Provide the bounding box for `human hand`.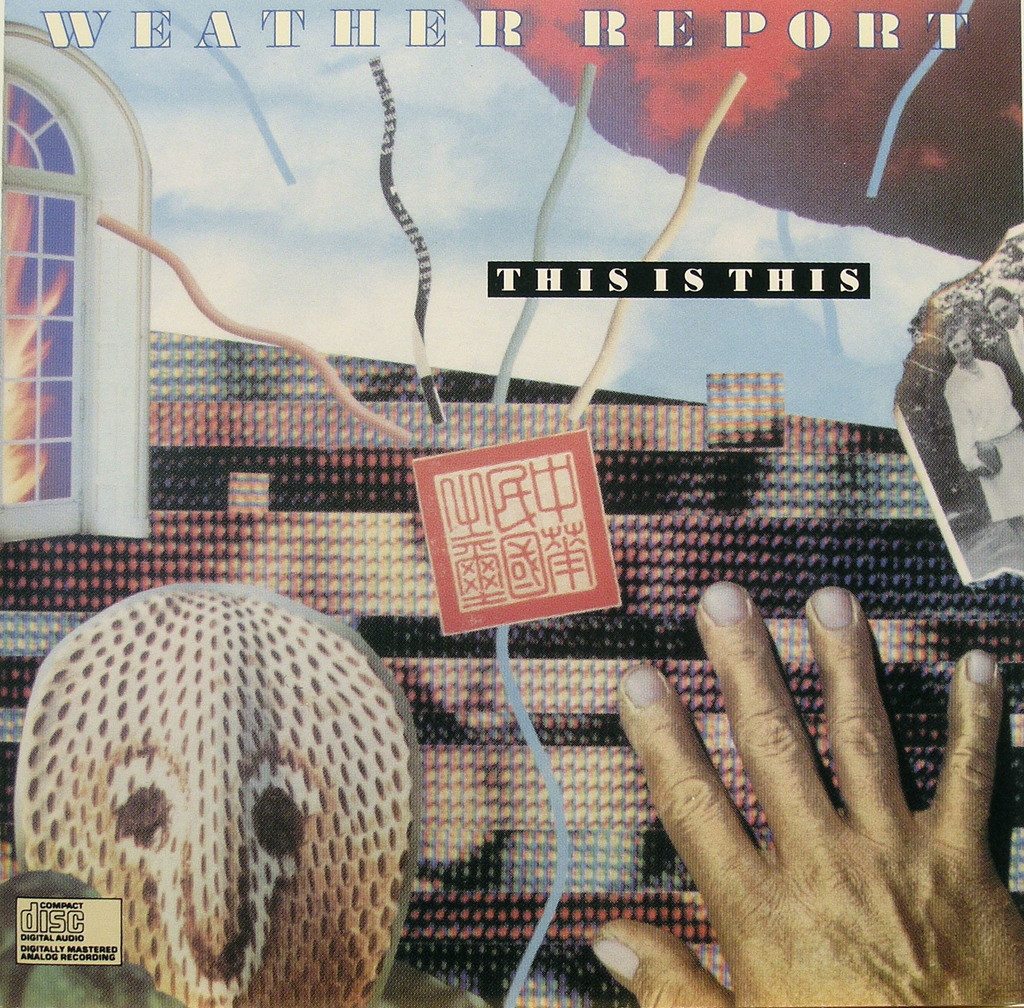
<bbox>583, 573, 1002, 993</bbox>.
